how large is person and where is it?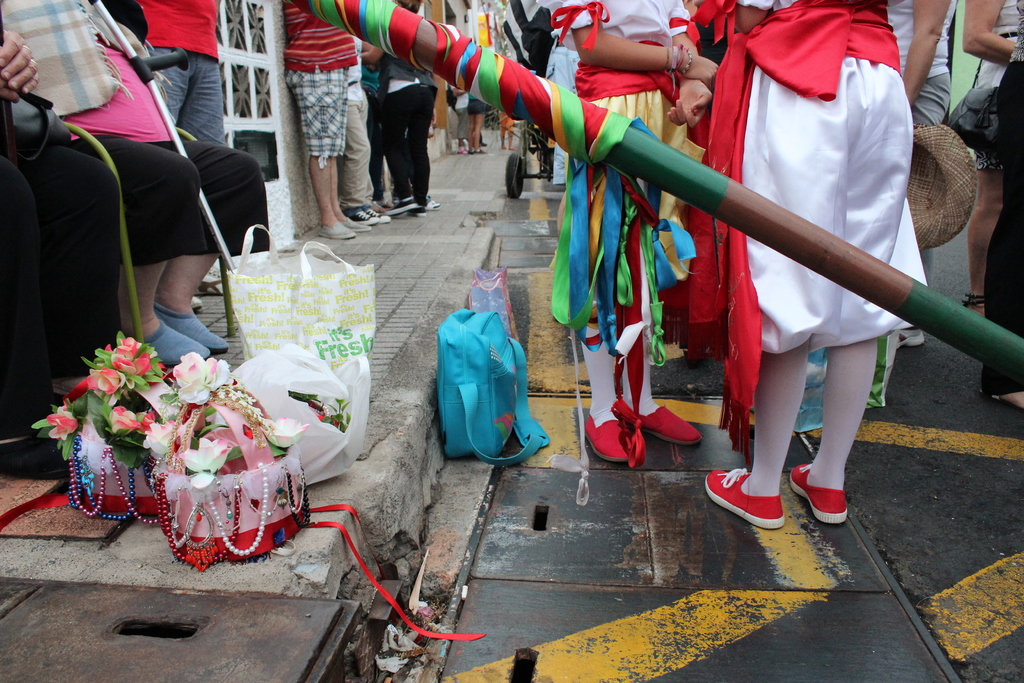
Bounding box: bbox=(0, 0, 273, 371).
